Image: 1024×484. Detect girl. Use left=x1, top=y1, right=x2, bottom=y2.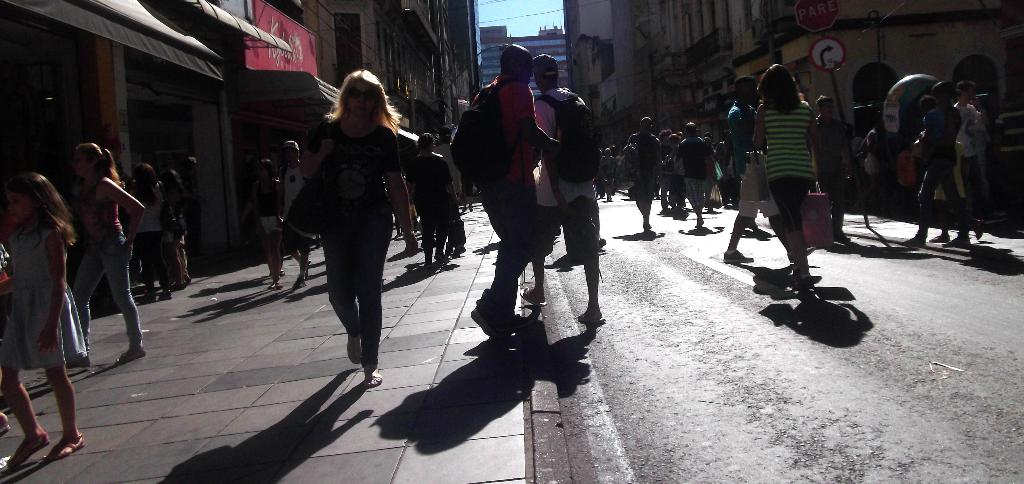
left=1, top=172, right=90, bottom=469.
